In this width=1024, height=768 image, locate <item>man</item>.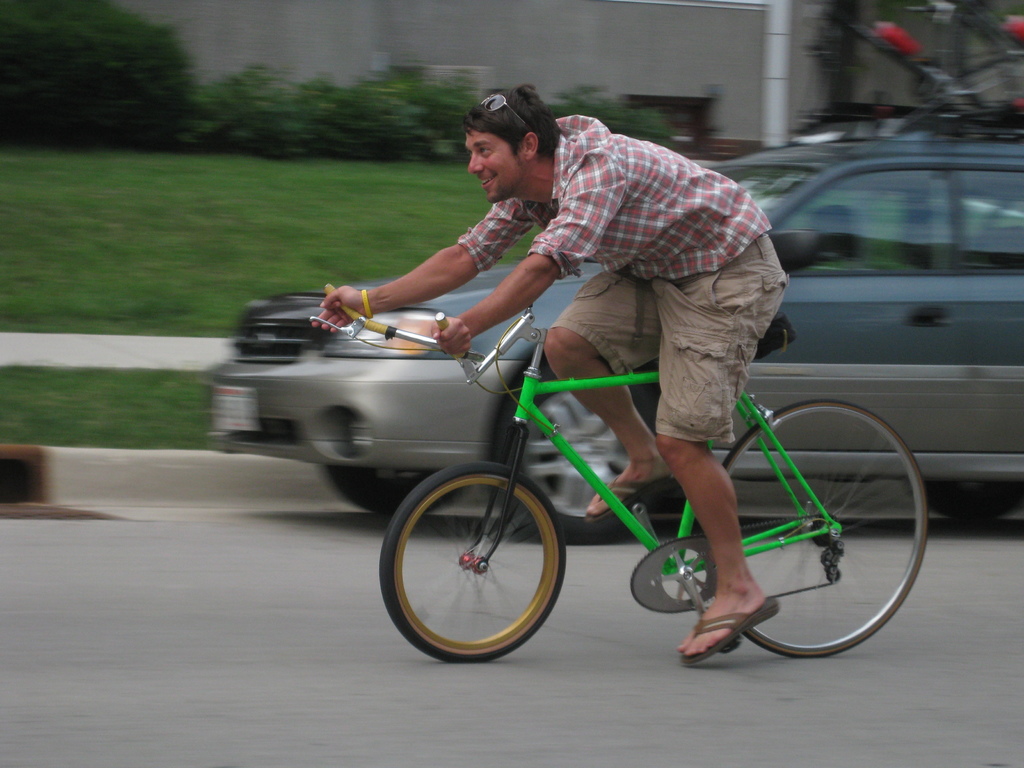
Bounding box: bbox=(308, 79, 790, 664).
